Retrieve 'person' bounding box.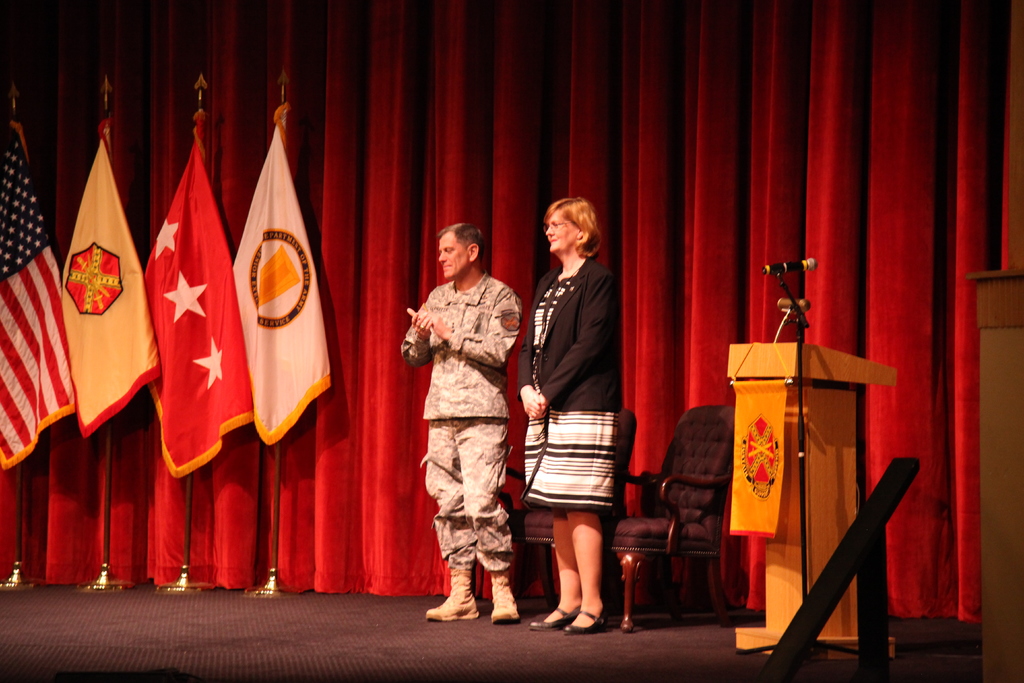
Bounding box: 516:194:624:641.
